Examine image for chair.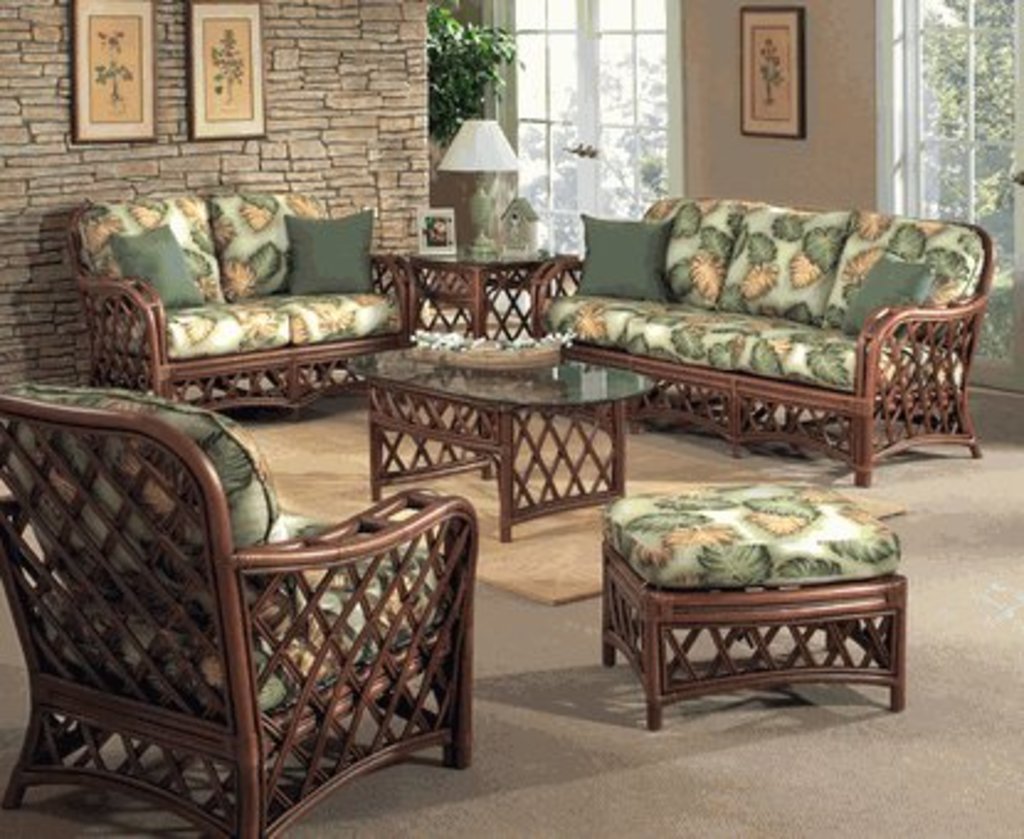
Examination result: box=[20, 360, 449, 792].
